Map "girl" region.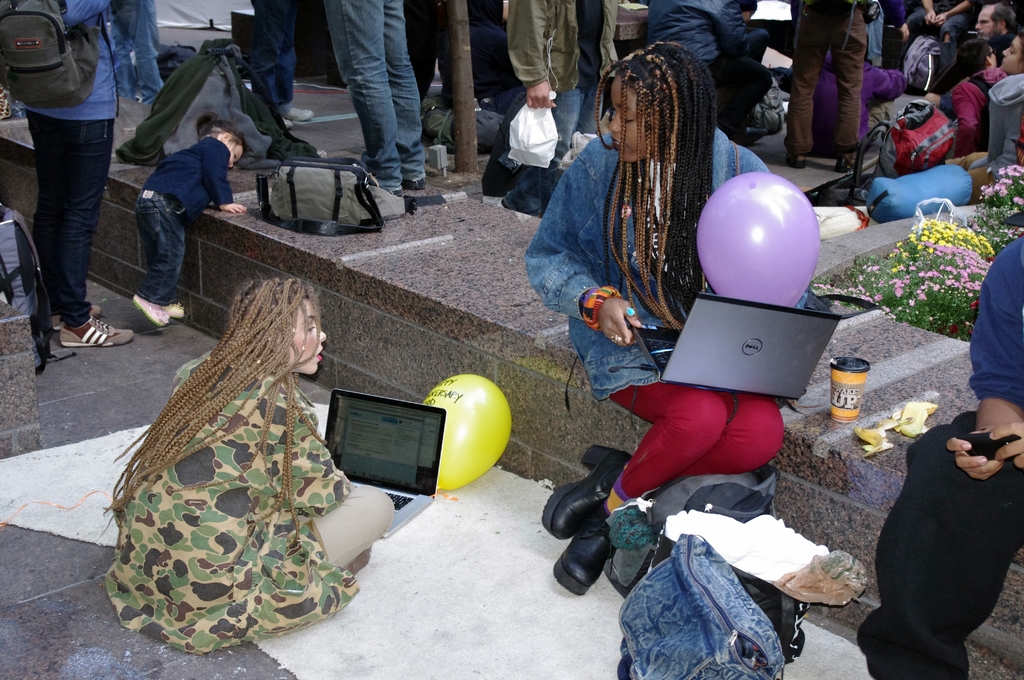
Mapped to 525, 42, 810, 595.
